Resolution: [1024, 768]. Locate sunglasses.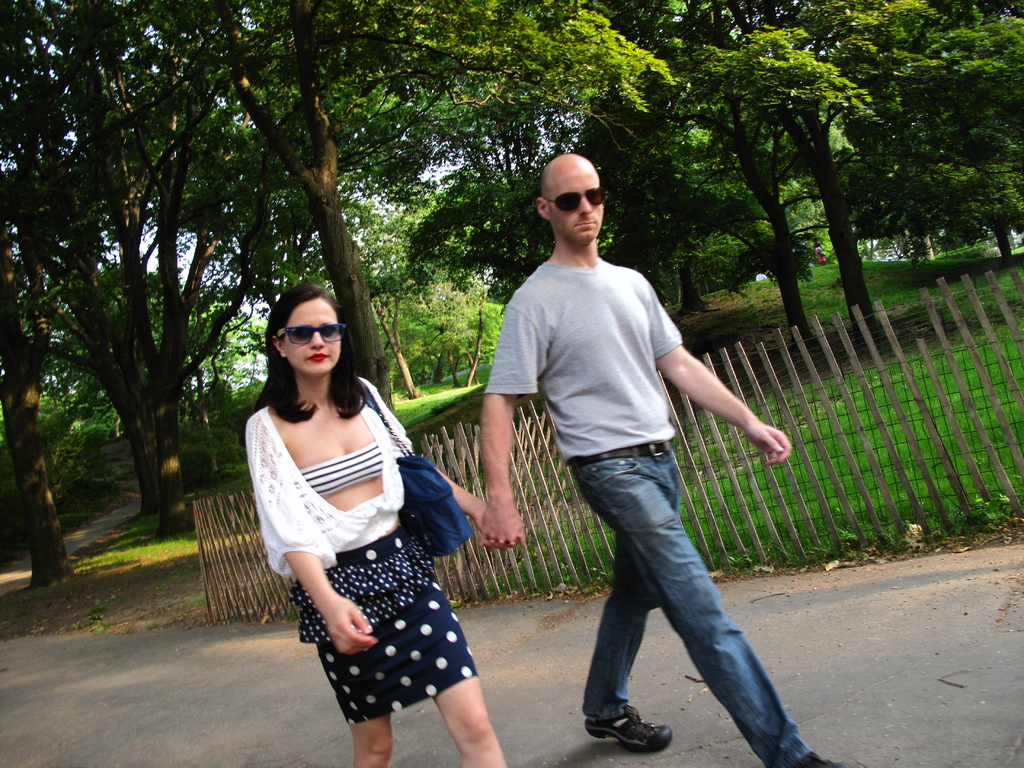
547/188/609/212.
